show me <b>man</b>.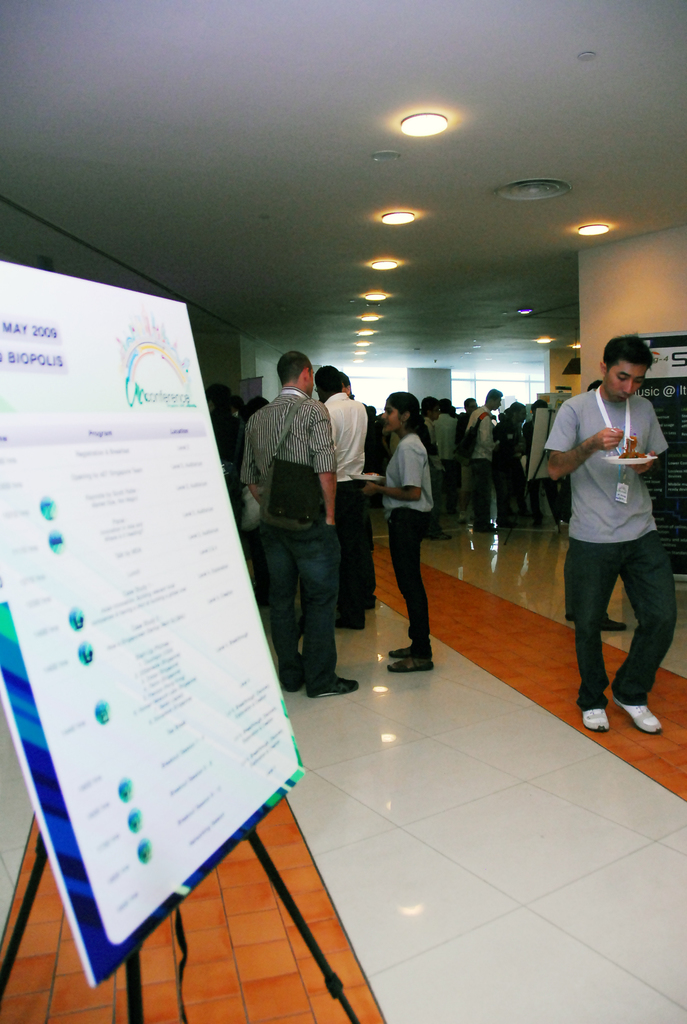
<b>man</b> is here: crop(244, 352, 364, 709).
